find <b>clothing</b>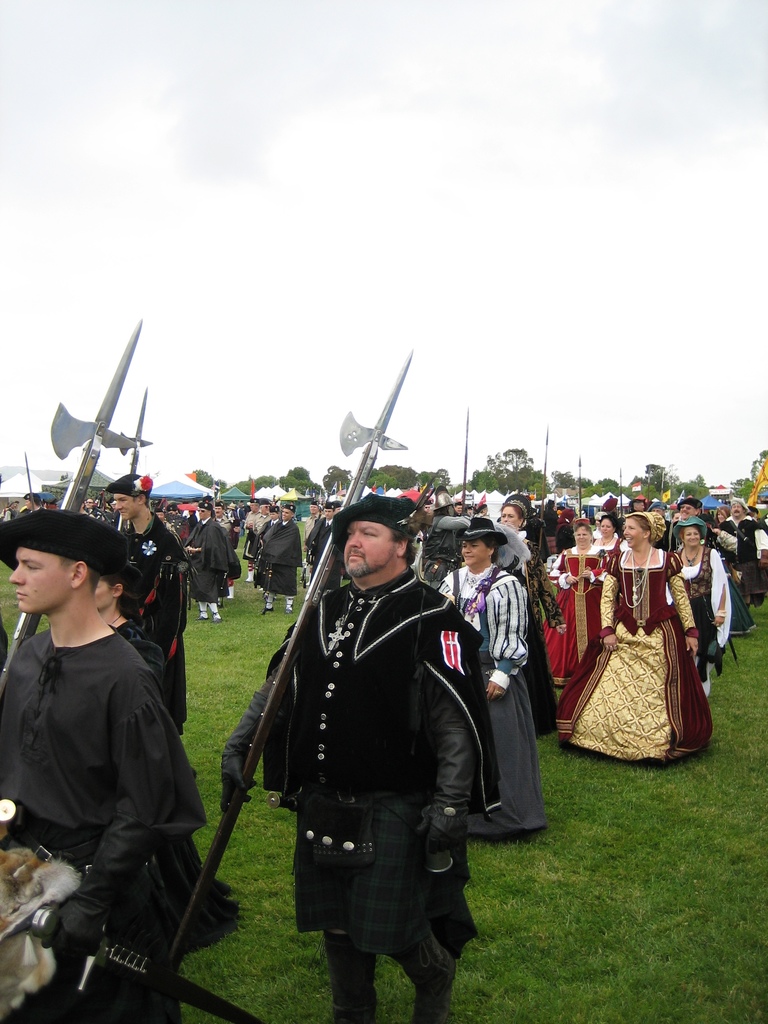
l=186, t=515, r=234, b=611
